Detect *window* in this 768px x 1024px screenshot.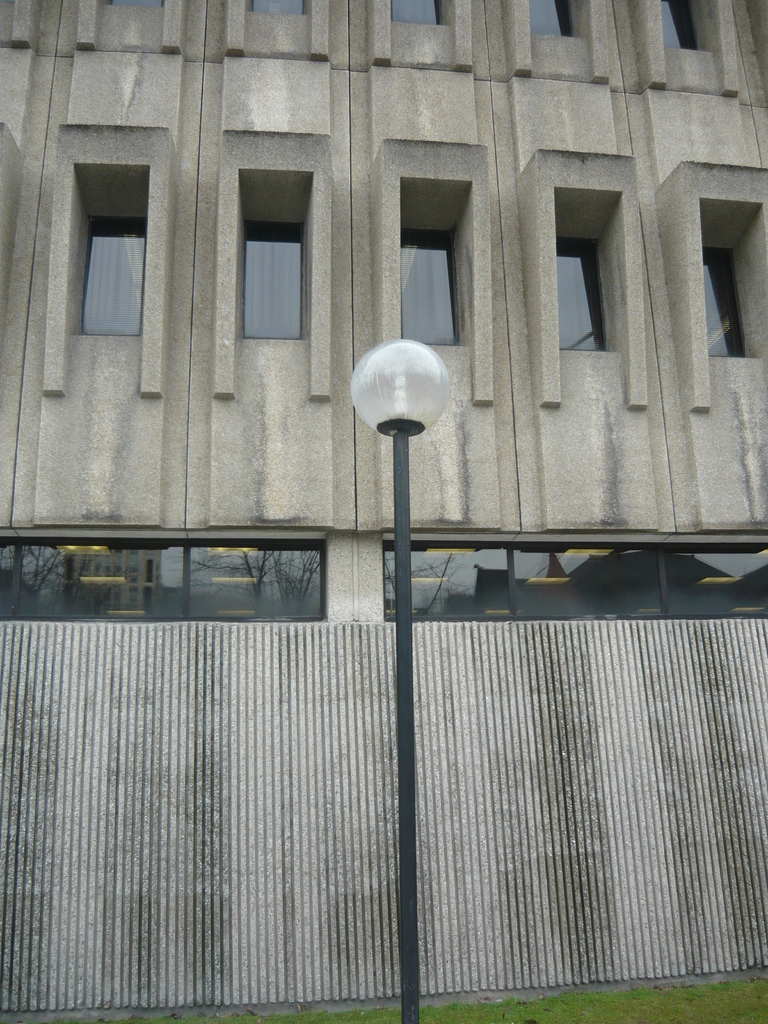
Detection: <region>236, 172, 317, 344</region>.
